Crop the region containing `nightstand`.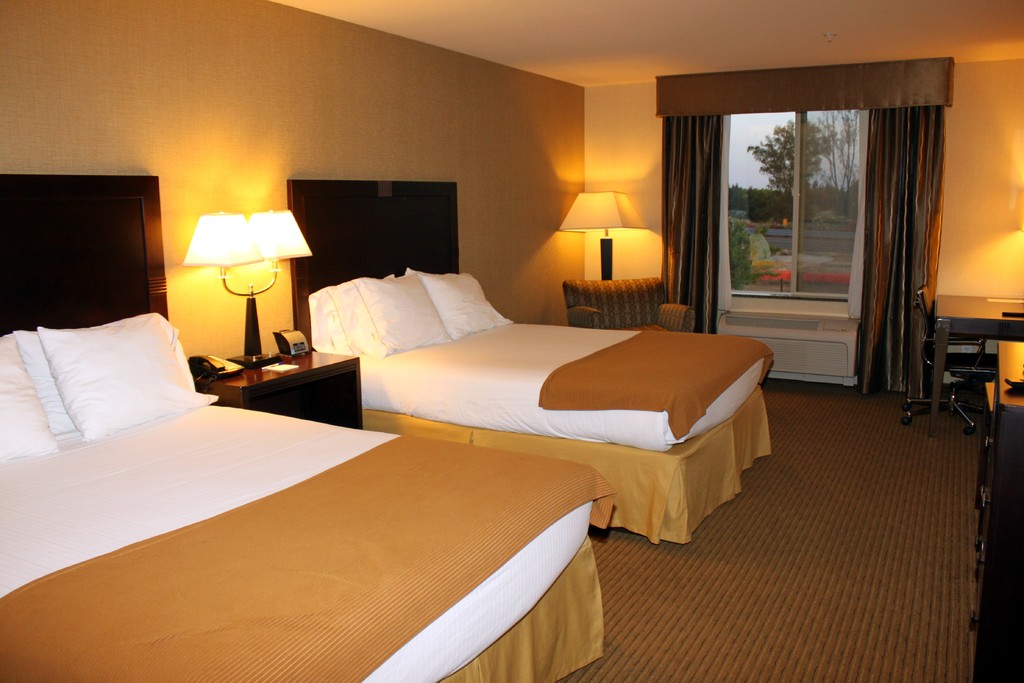
Crop region: crop(197, 348, 365, 427).
